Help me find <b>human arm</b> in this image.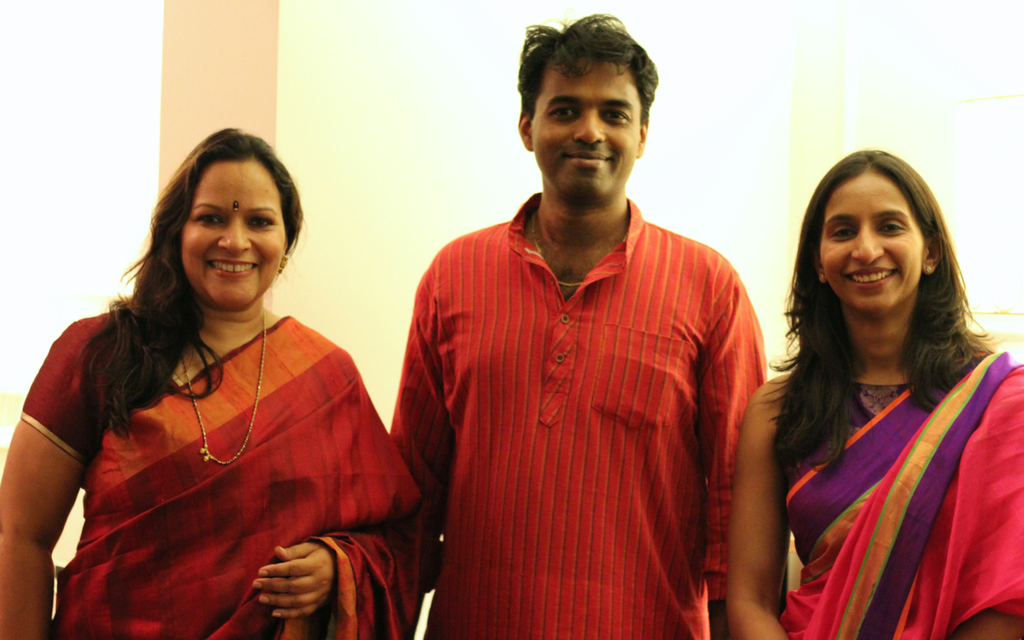
Found it: region(699, 255, 790, 639).
